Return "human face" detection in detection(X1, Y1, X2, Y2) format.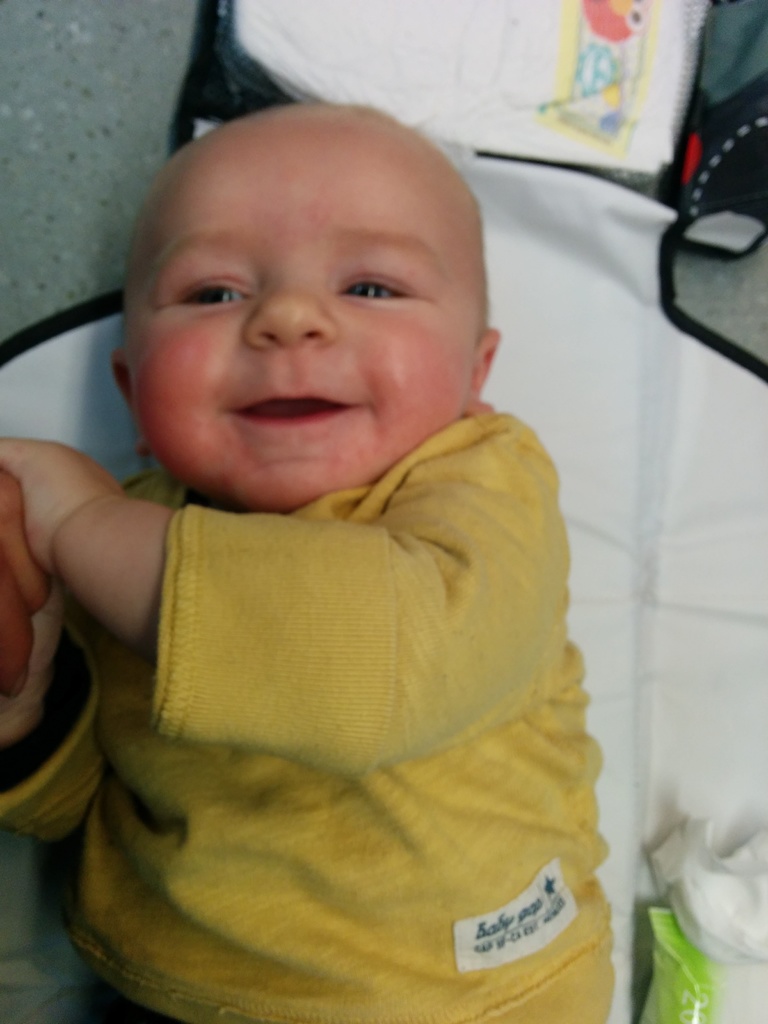
detection(127, 129, 488, 500).
